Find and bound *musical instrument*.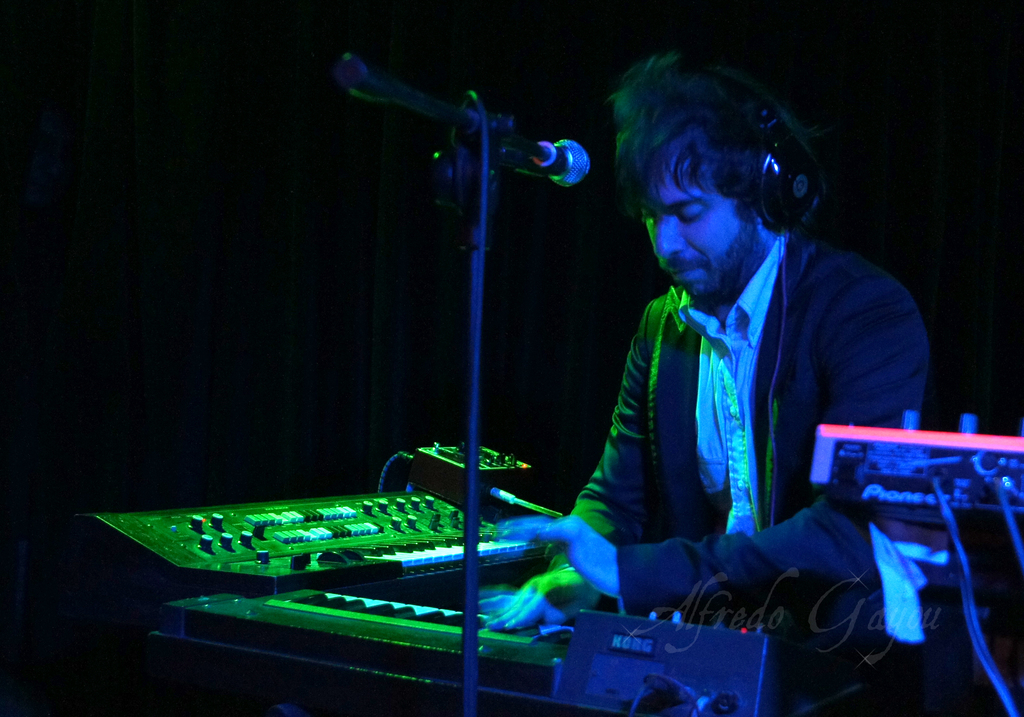
Bound: 140,581,888,716.
